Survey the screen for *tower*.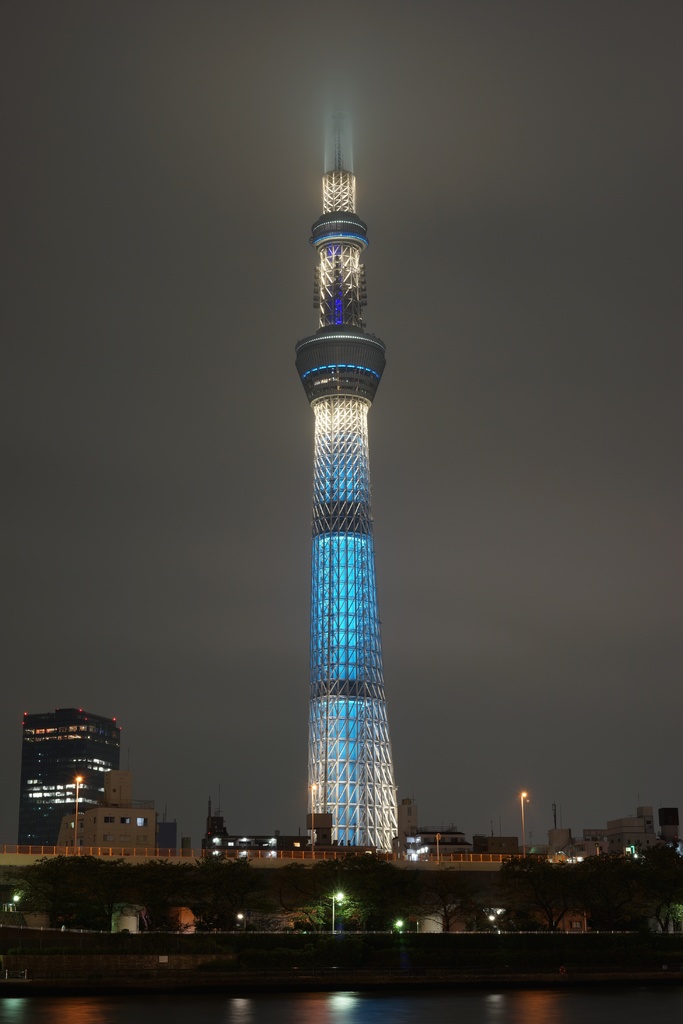
Survey found: left=308, top=148, right=395, bottom=855.
